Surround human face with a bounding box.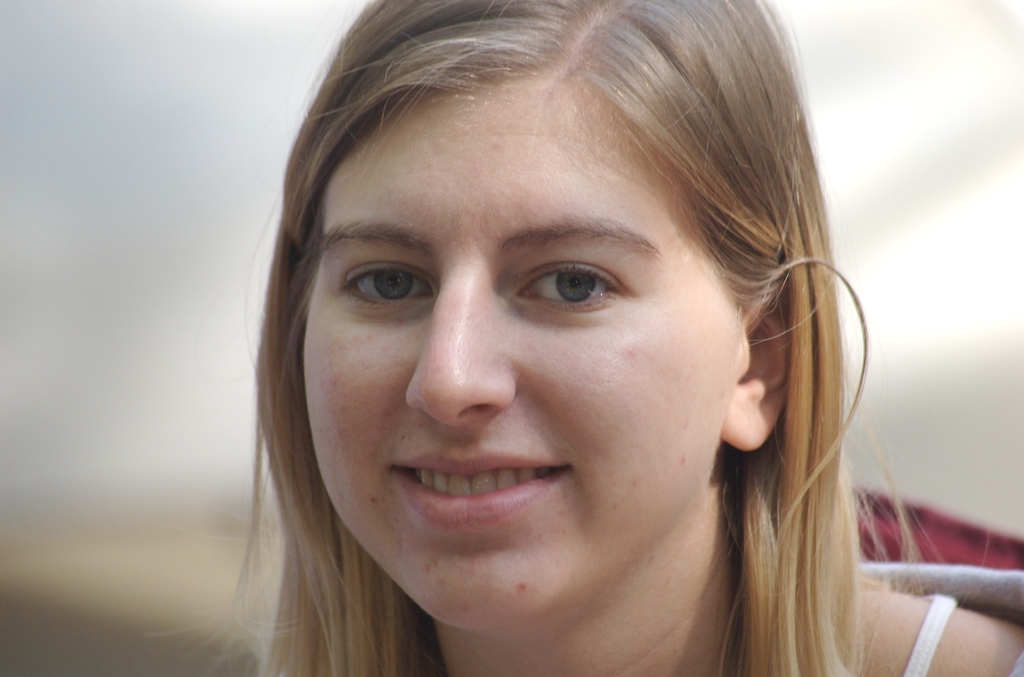
bbox(301, 88, 737, 631).
